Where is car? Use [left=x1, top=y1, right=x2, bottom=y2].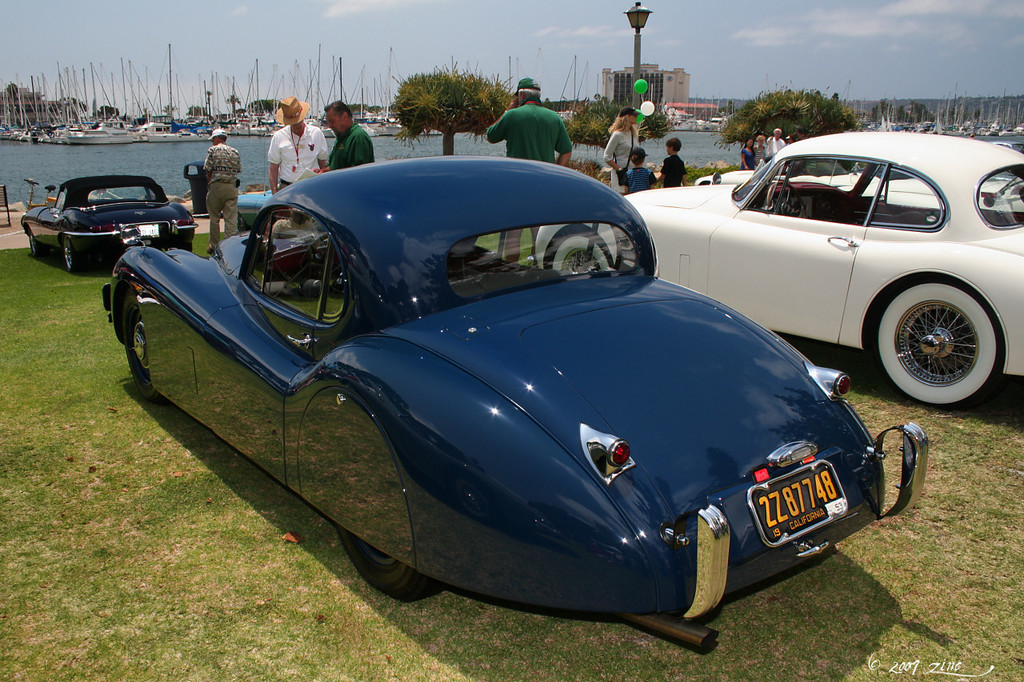
[left=97, top=151, right=935, bottom=655].
